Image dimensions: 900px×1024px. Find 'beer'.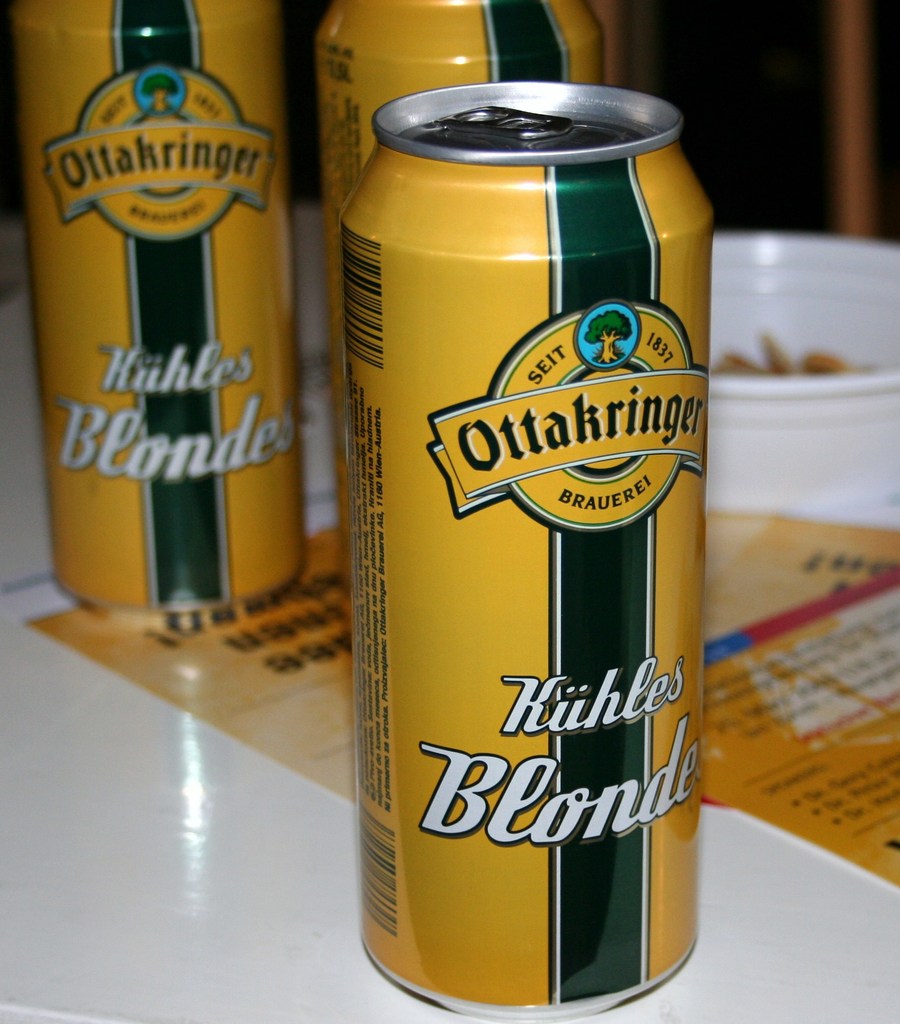
[left=22, top=0, right=311, bottom=618].
